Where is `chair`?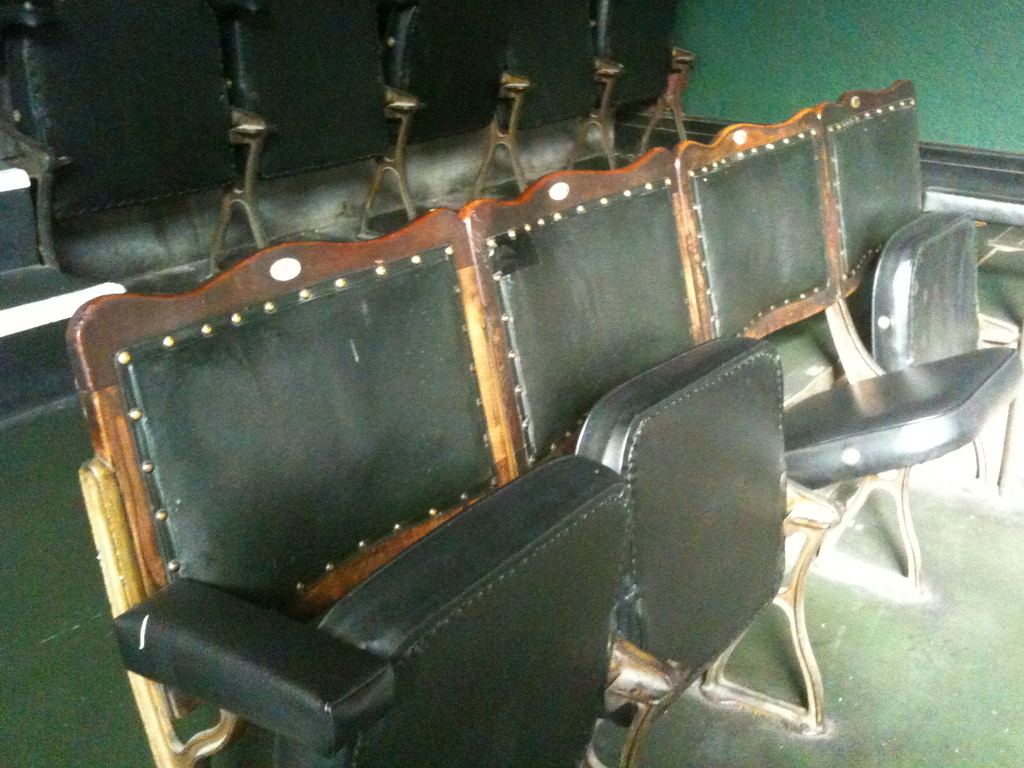
[left=390, top=0, right=529, bottom=226].
